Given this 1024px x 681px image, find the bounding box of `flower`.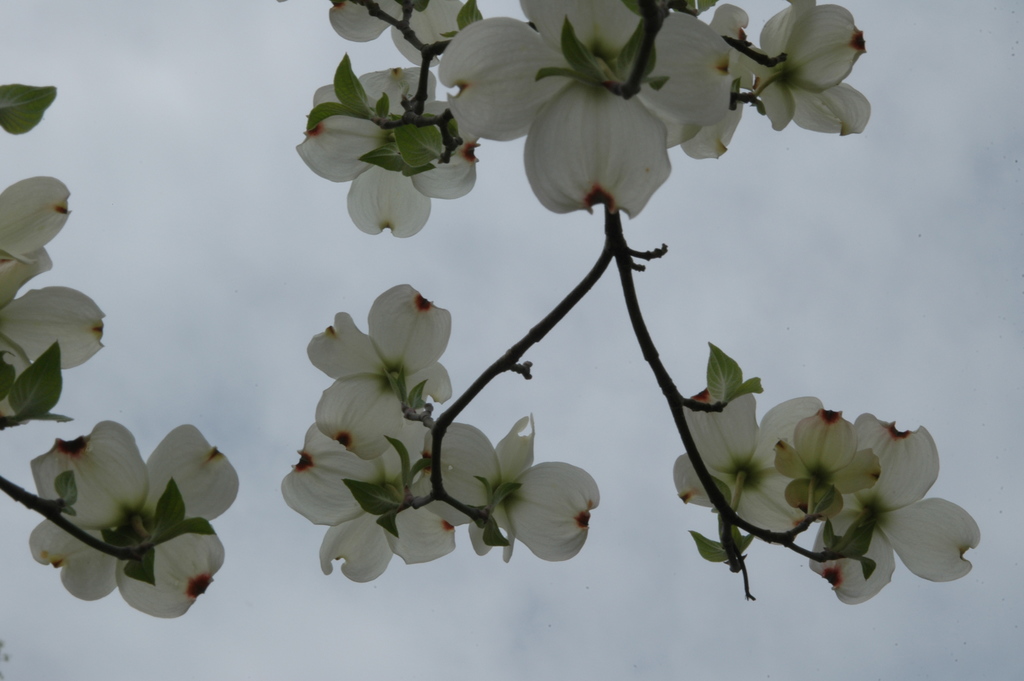
{"left": 26, "top": 418, "right": 239, "bottom": 617}.
